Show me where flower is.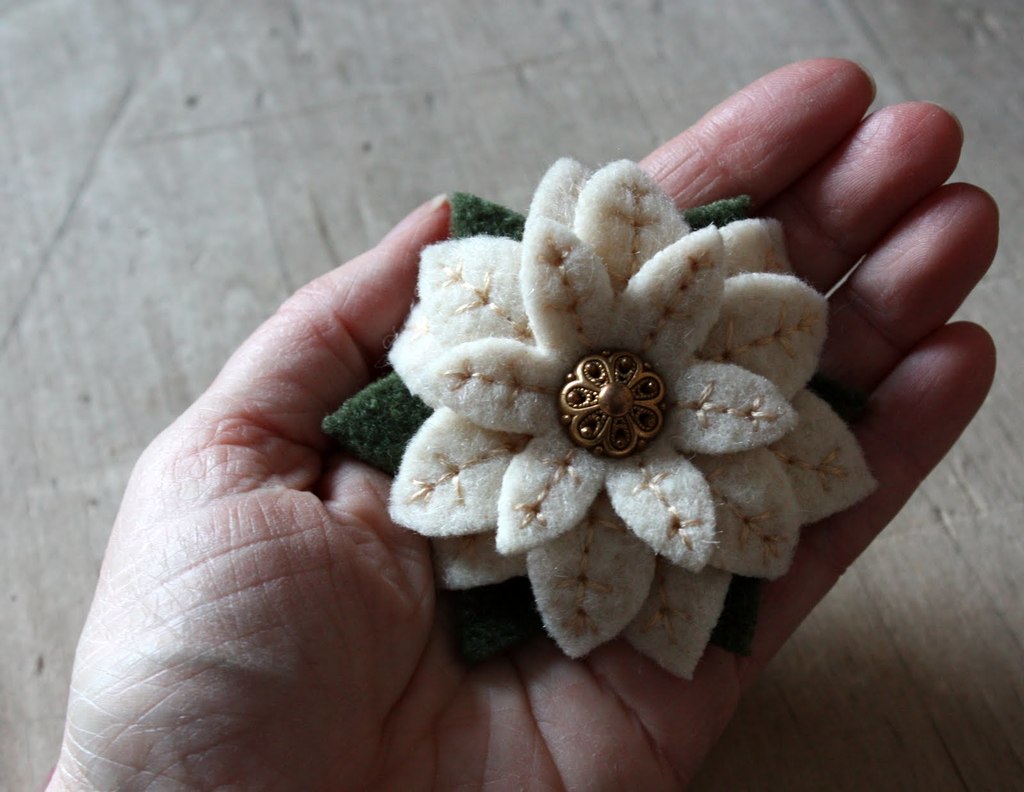
flower is at [313,150,876,682].
